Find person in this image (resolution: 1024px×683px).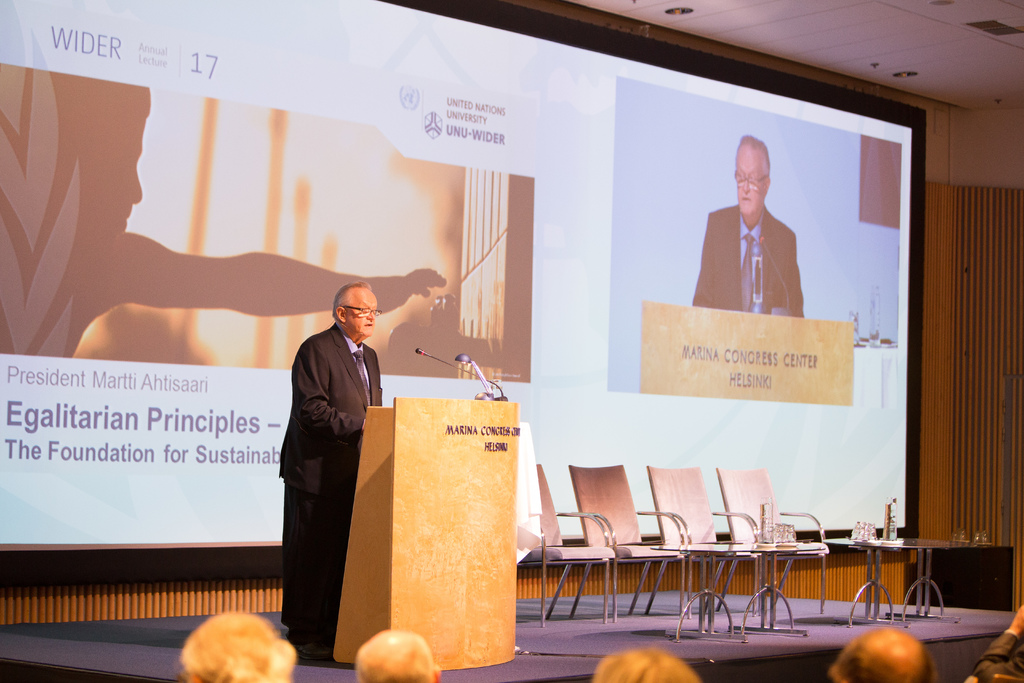
select_region(0, 75, 438, 359).
